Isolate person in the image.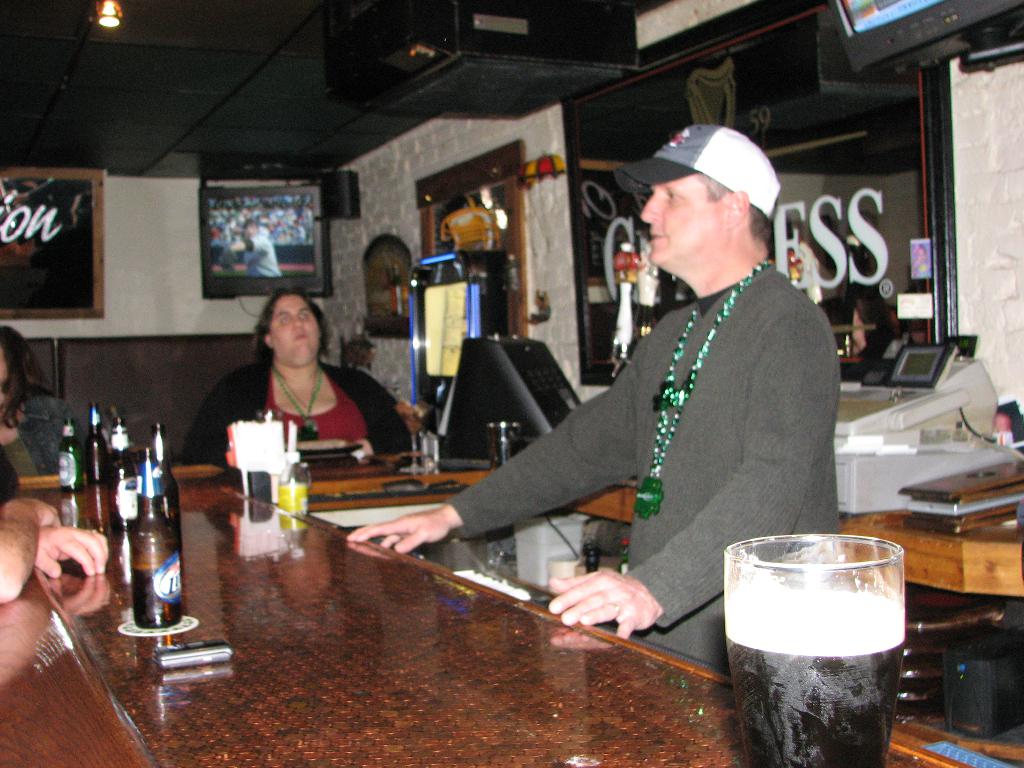
Isolated region: (x1=348, y1=122, x2=847, y2=680).
